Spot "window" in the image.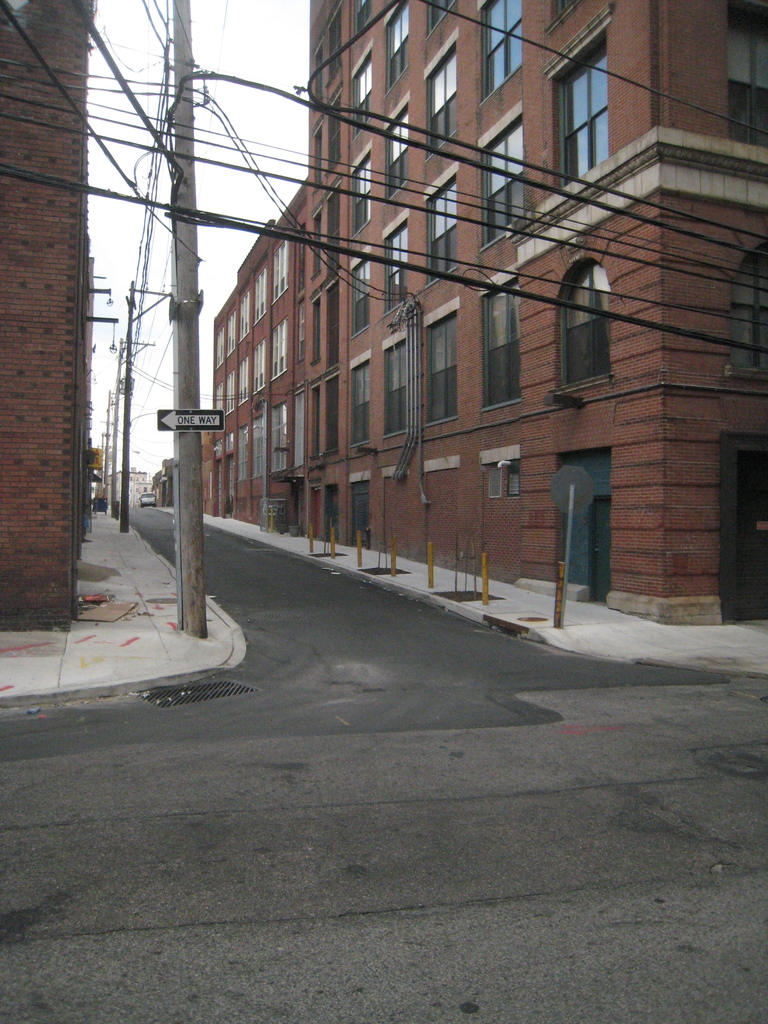
"window" found at (236,357,250,403).
